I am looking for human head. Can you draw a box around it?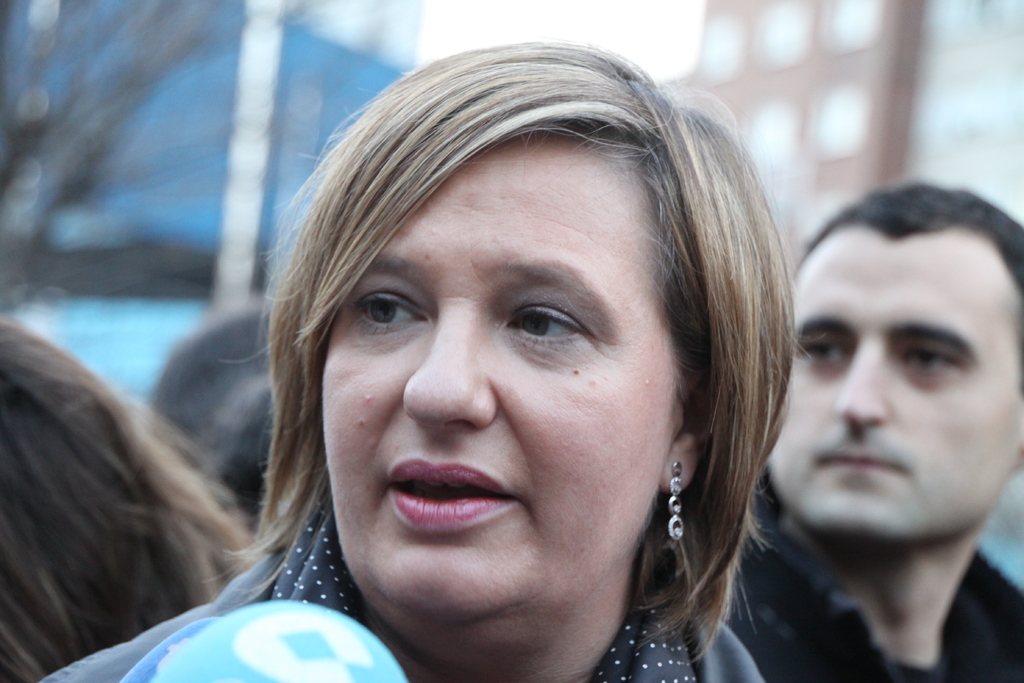
Sure, the bounding box is x1=785, y1=154, x2=1023, y2=557.
